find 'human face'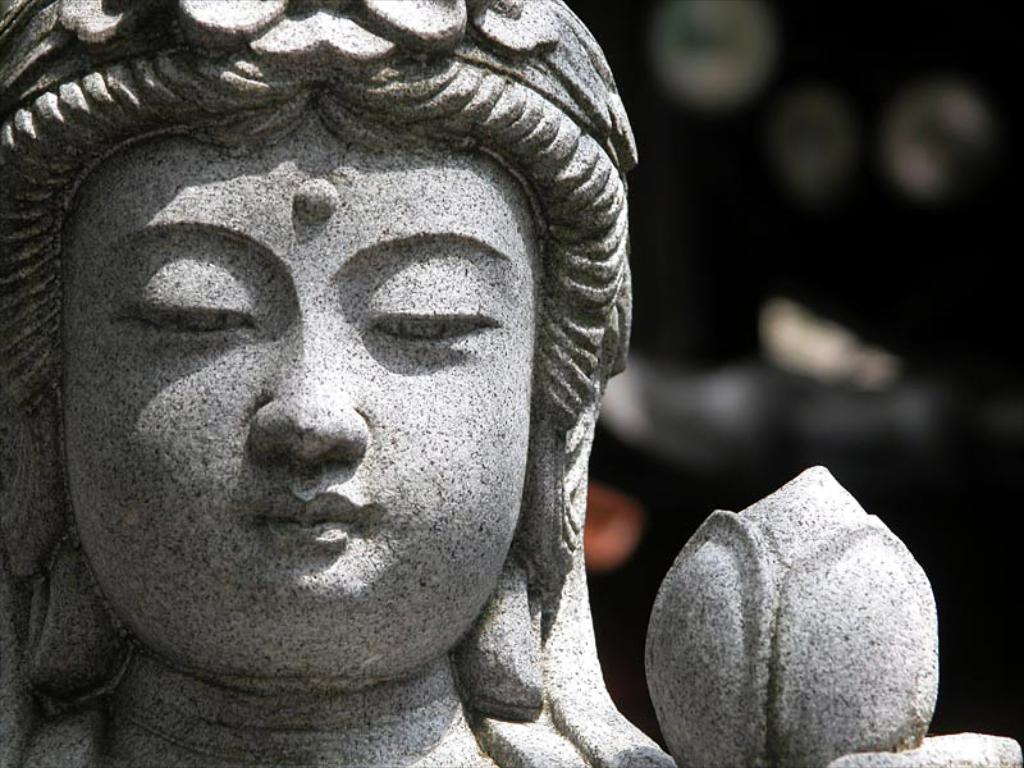
60, 116, 536, 685
